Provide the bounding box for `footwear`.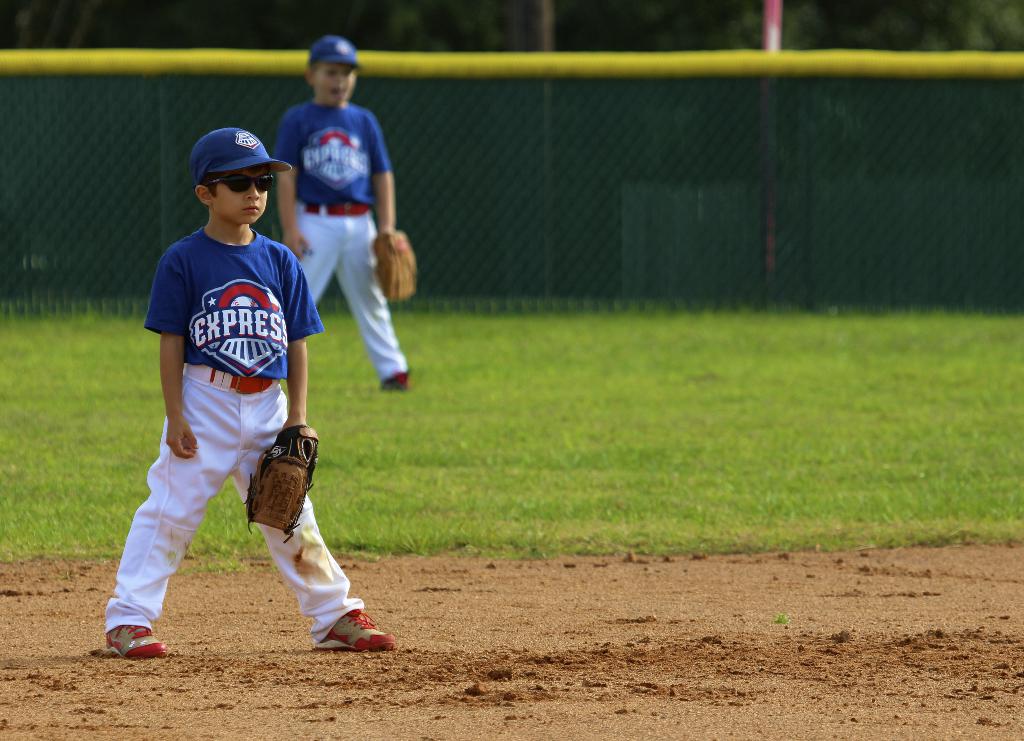
101 625 168 664.
